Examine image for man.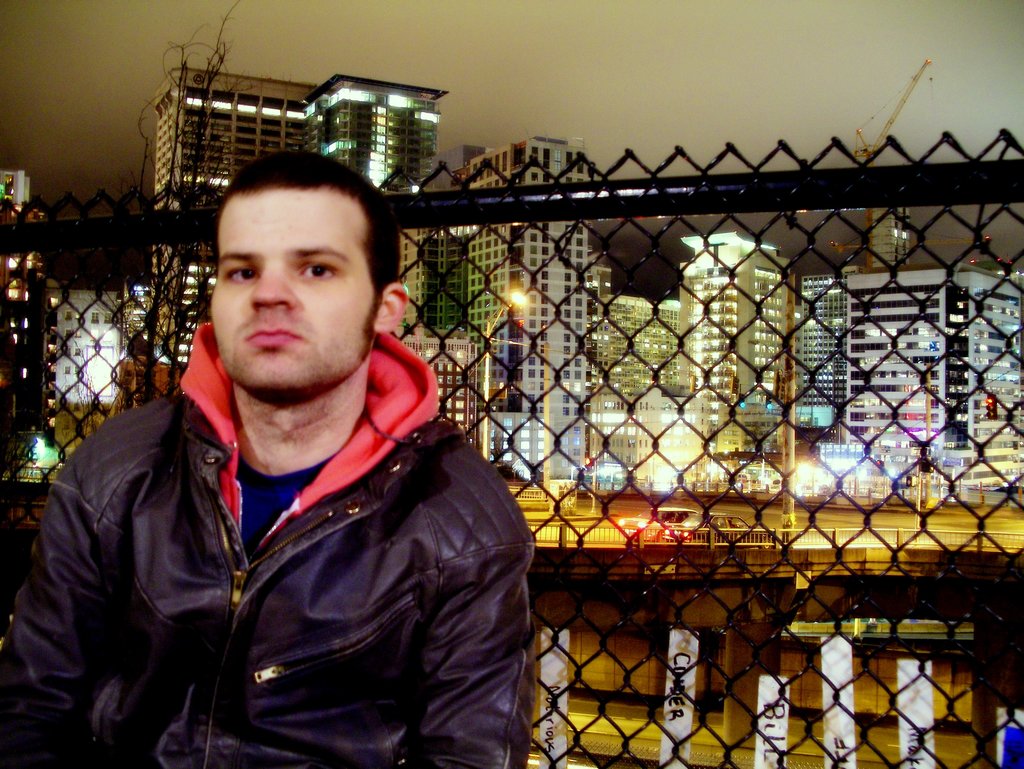
Examination result: bbox=[47, 121, 547, 768].
